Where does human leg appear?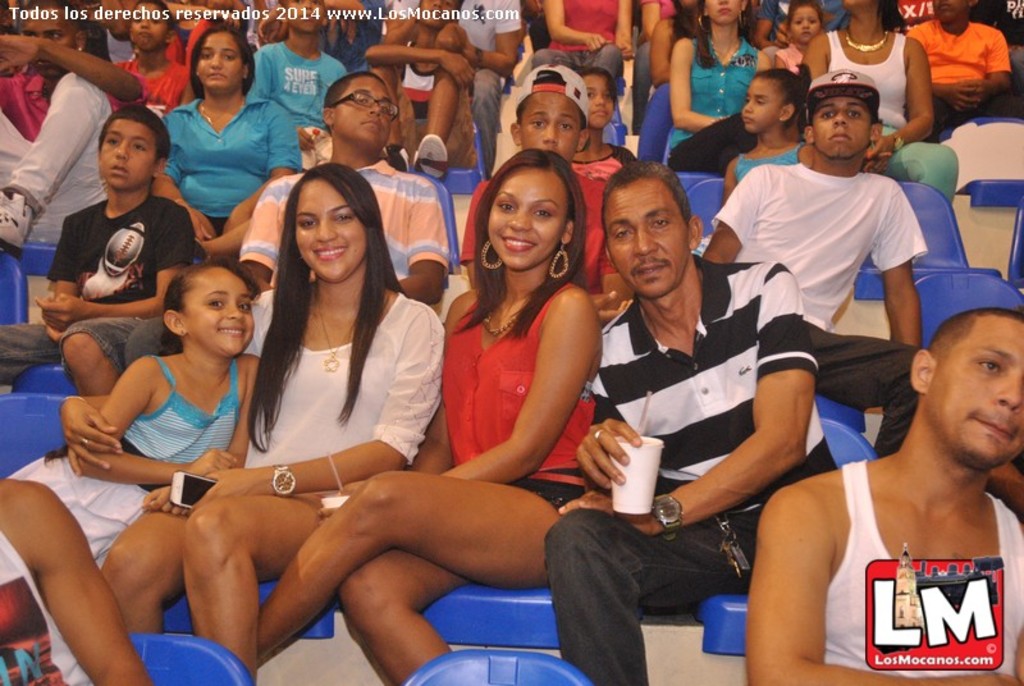
Appears at [548, 506, 731, 685].
